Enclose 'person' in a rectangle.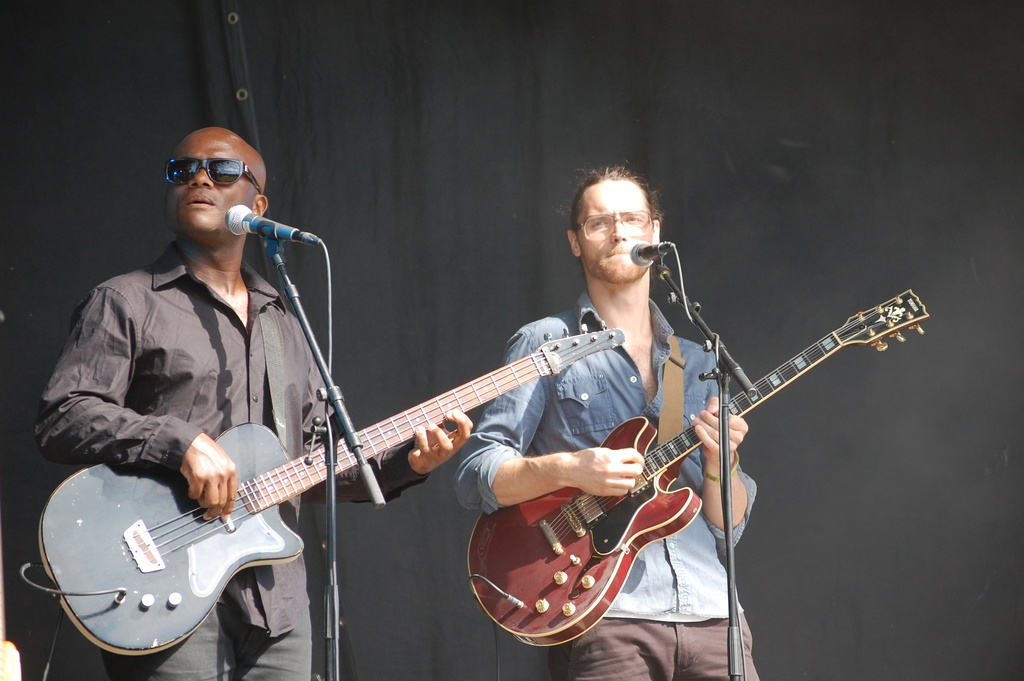
locate(49, 122, 348, 648).
